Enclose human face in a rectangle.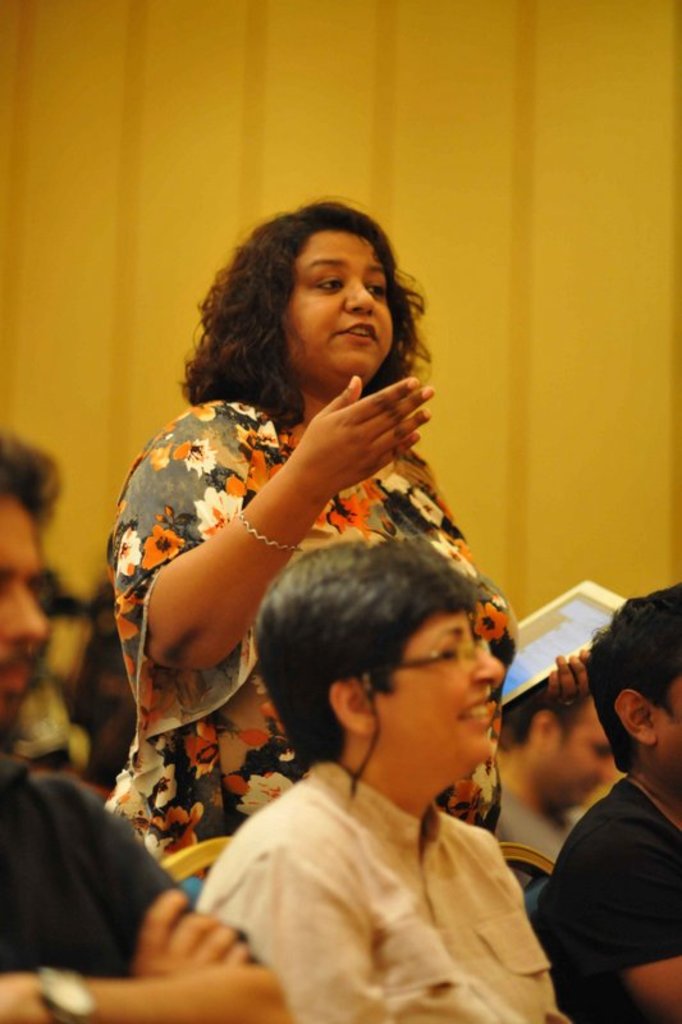
3/495/49/737.
